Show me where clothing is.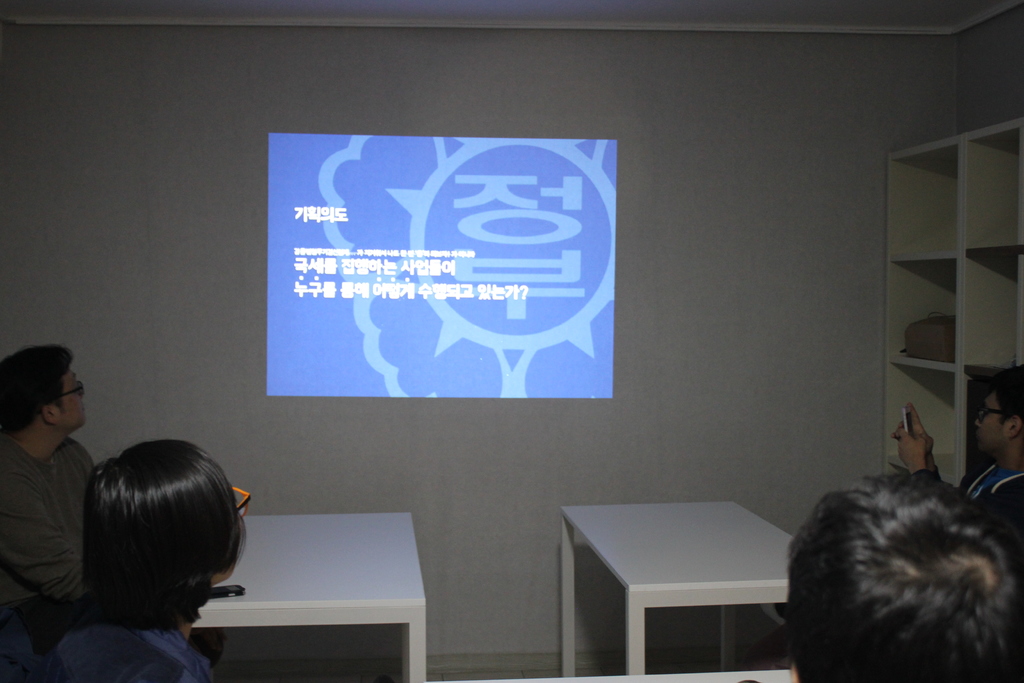
clothing is at region(54, 625, 223, 682).
